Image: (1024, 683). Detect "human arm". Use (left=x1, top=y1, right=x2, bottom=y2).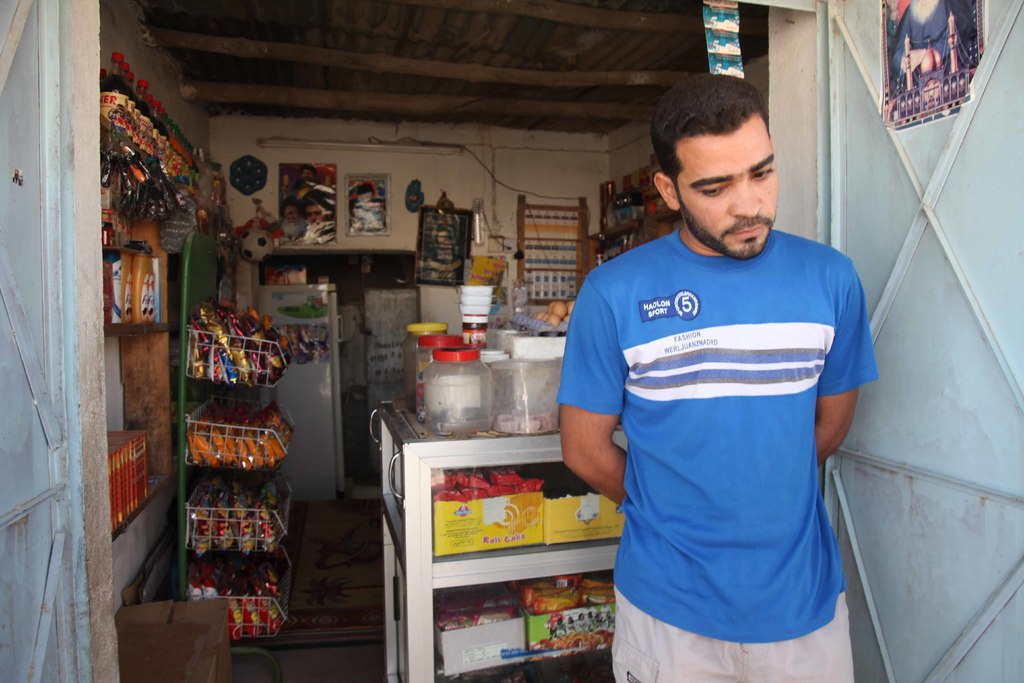
(left=802, top=255, right=857, bottom=461).
